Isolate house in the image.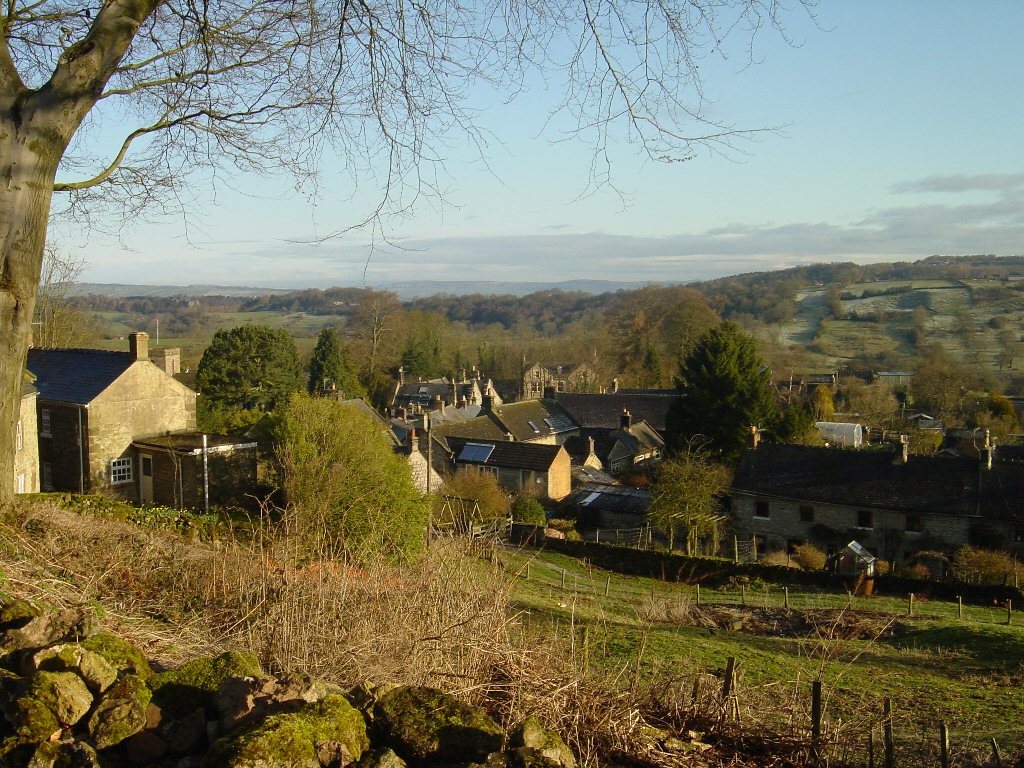
Isolated region: <region>34, 355, 279, 528</region>.
